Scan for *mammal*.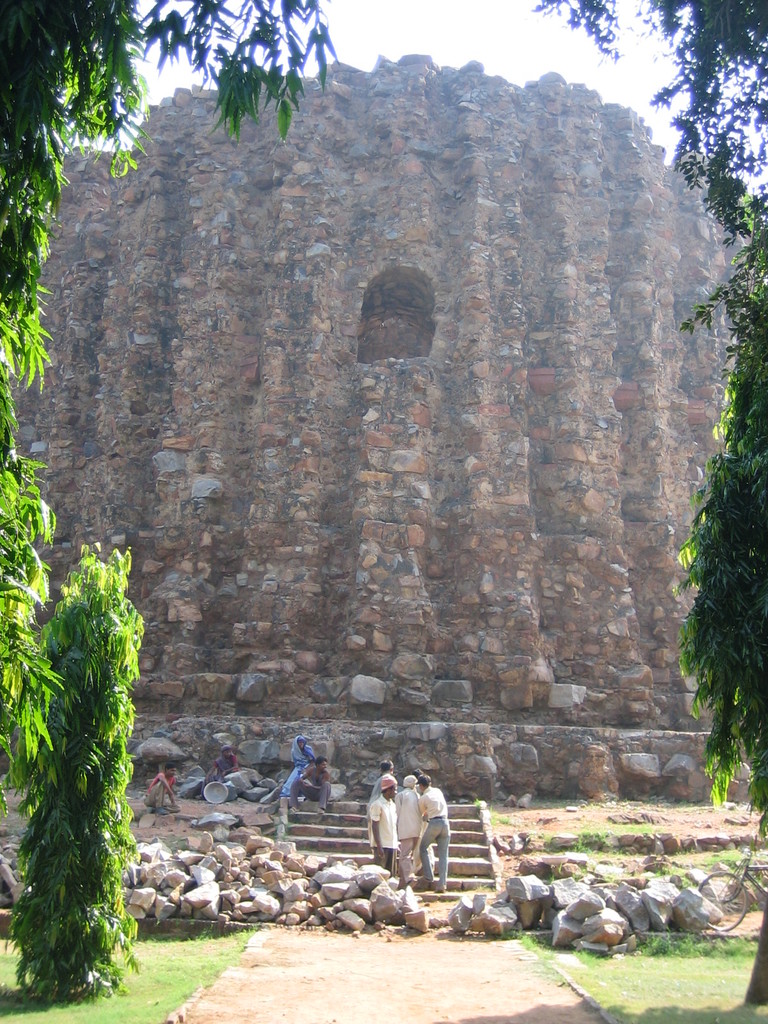
Scan result: Rect(288, 757, 333, 803).
